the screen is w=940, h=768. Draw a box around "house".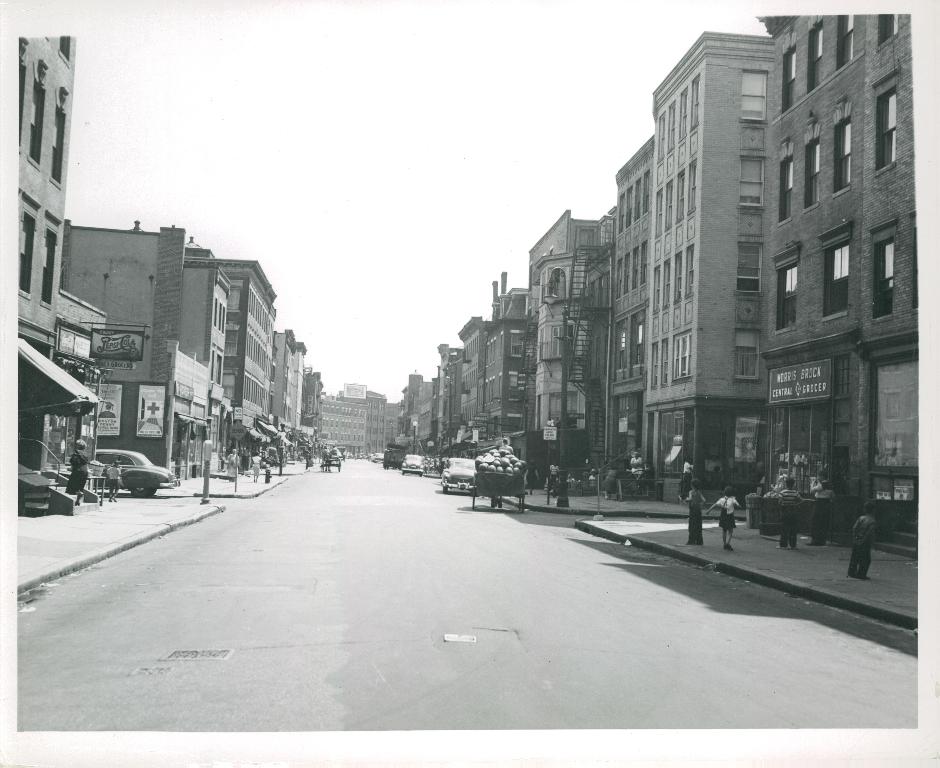
[x1=397, y1=19, x2=918, y2=557].
